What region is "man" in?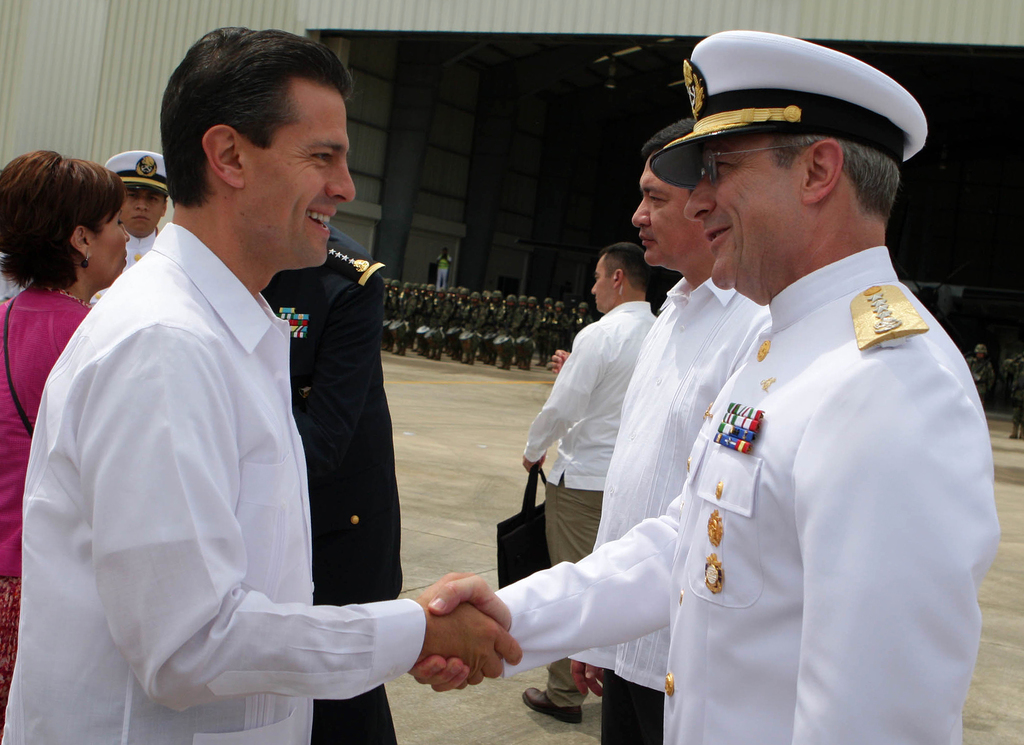
[573, 120, 777, 744].
